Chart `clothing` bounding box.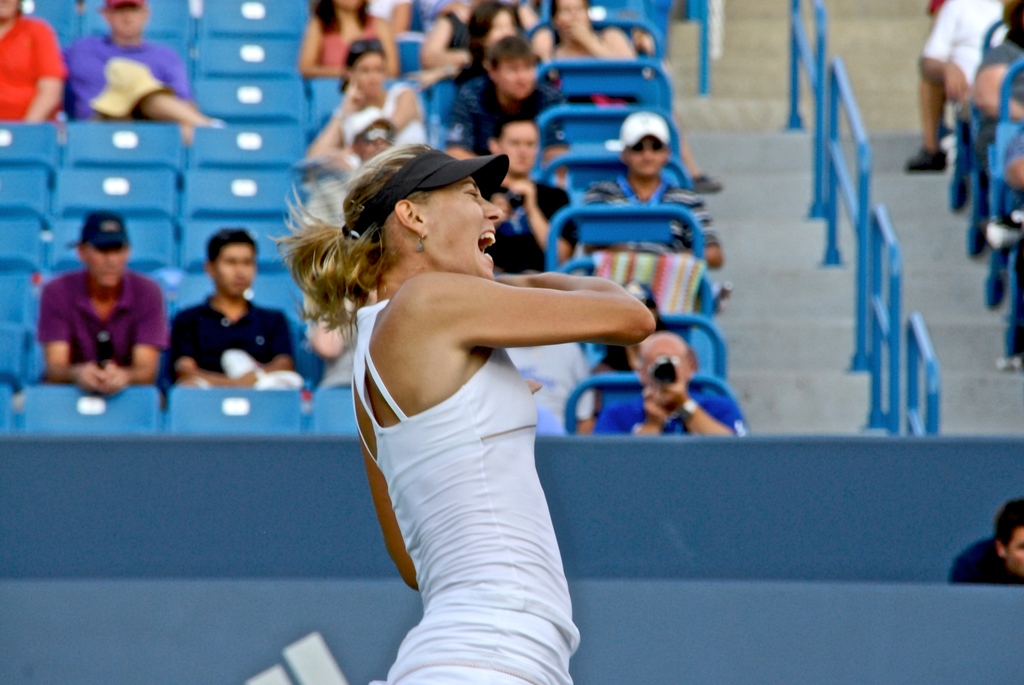
Charted: rect(38, 272, 174, 367).
